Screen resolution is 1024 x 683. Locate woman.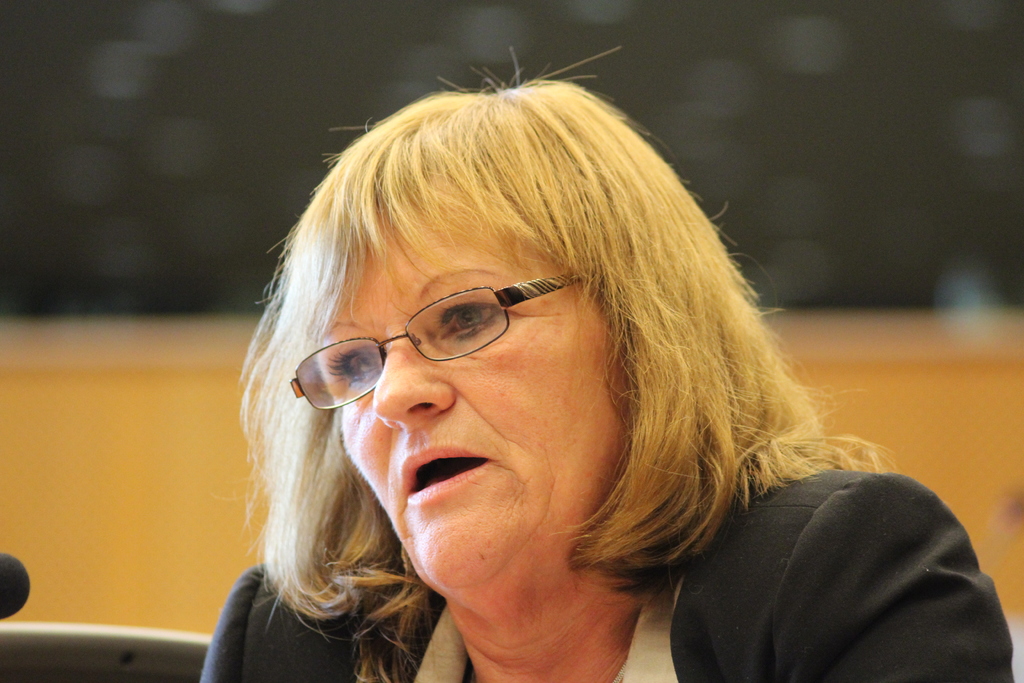
l=138, t=24, r=1017, b=666.
